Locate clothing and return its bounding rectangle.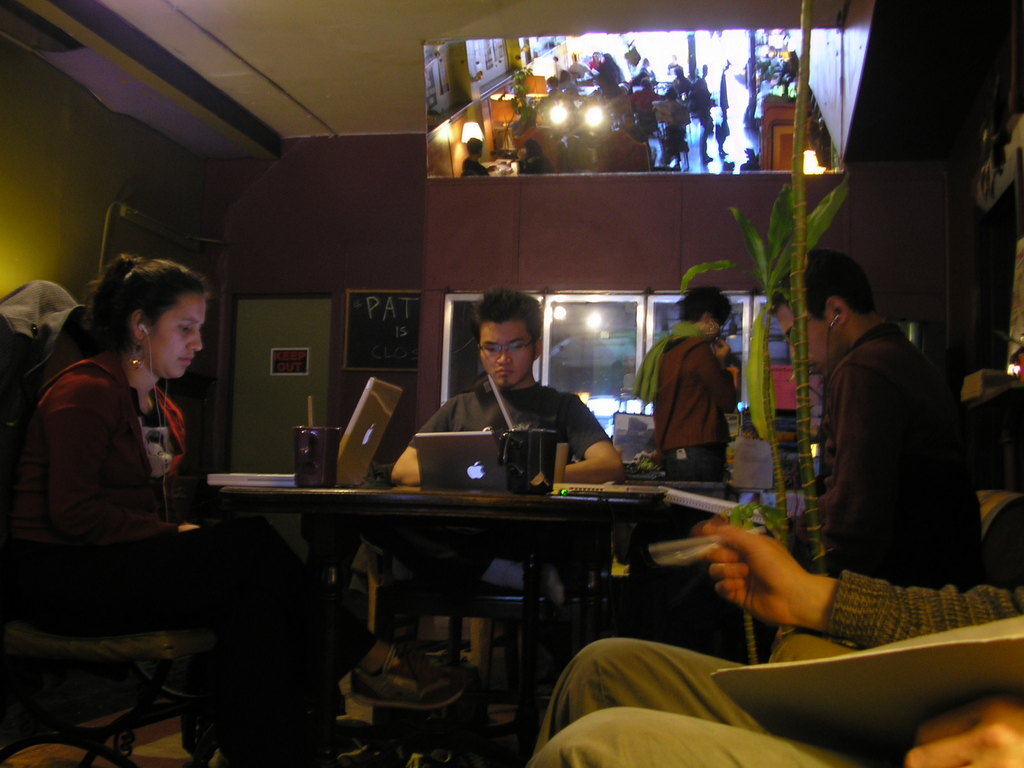
rect(519, 148, 540, 175).
